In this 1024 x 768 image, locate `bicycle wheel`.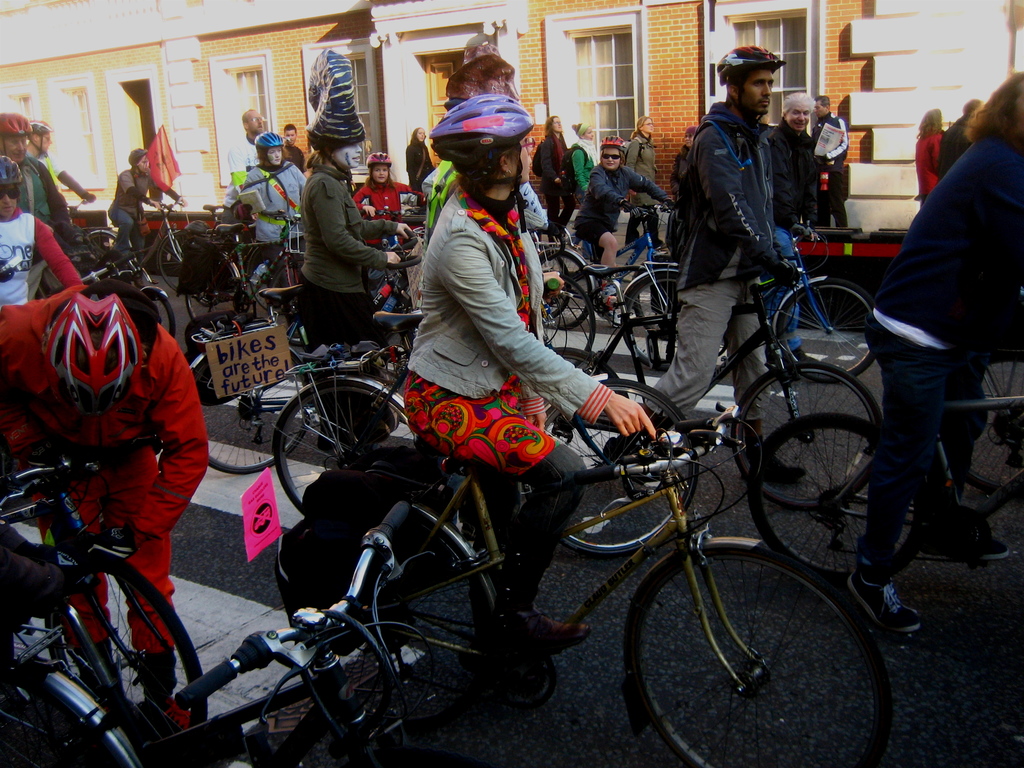
Bounding box: box=[0, 675, 131, 767].
